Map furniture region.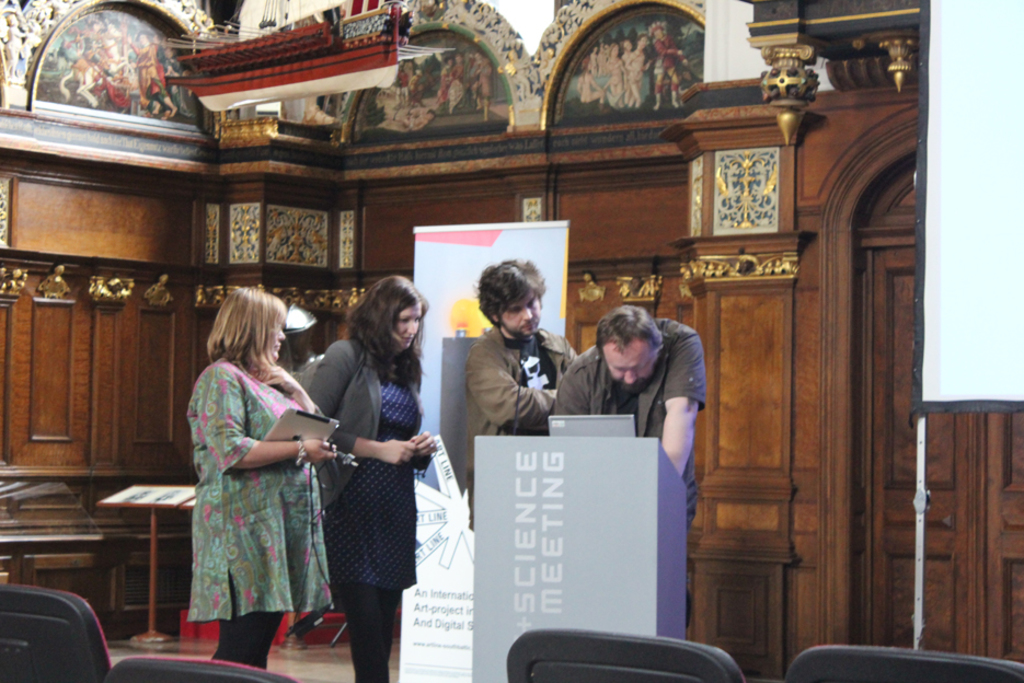
Mapped to bbox=[504, 625, 743, 682].
